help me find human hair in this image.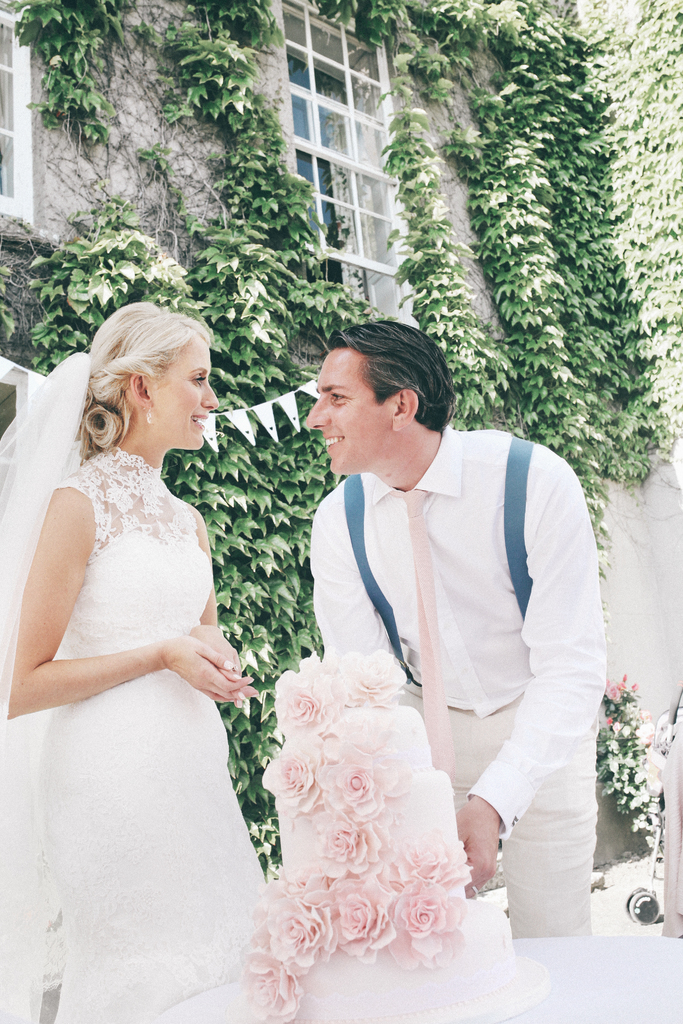
Found it: pyautogui.locateOnScreen(301, 318, 448, 458).
